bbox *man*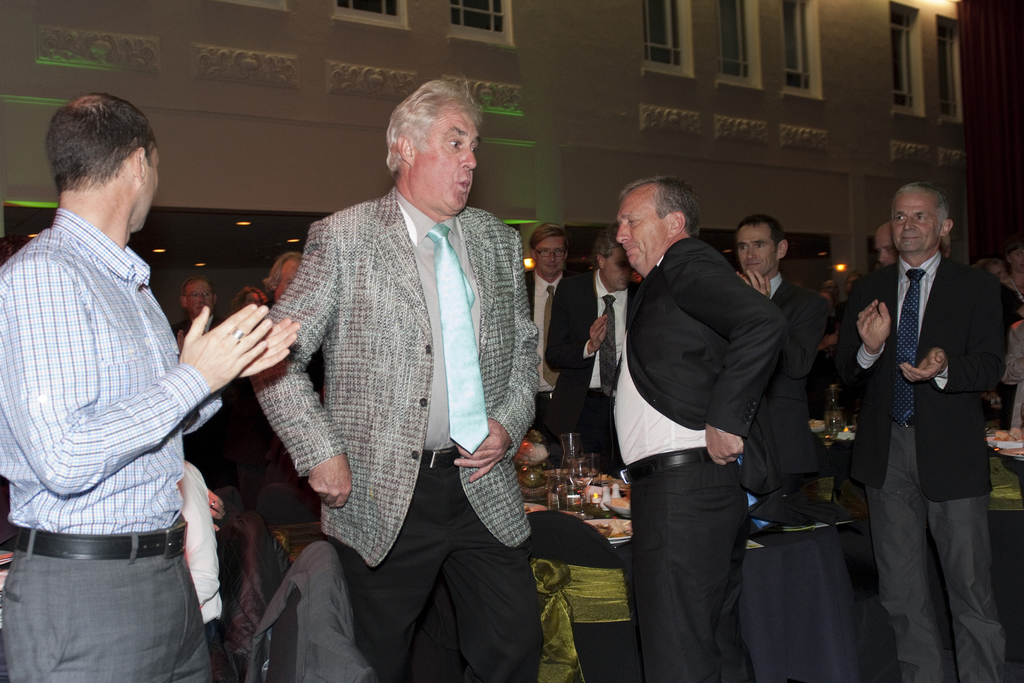
612/177/781/682
